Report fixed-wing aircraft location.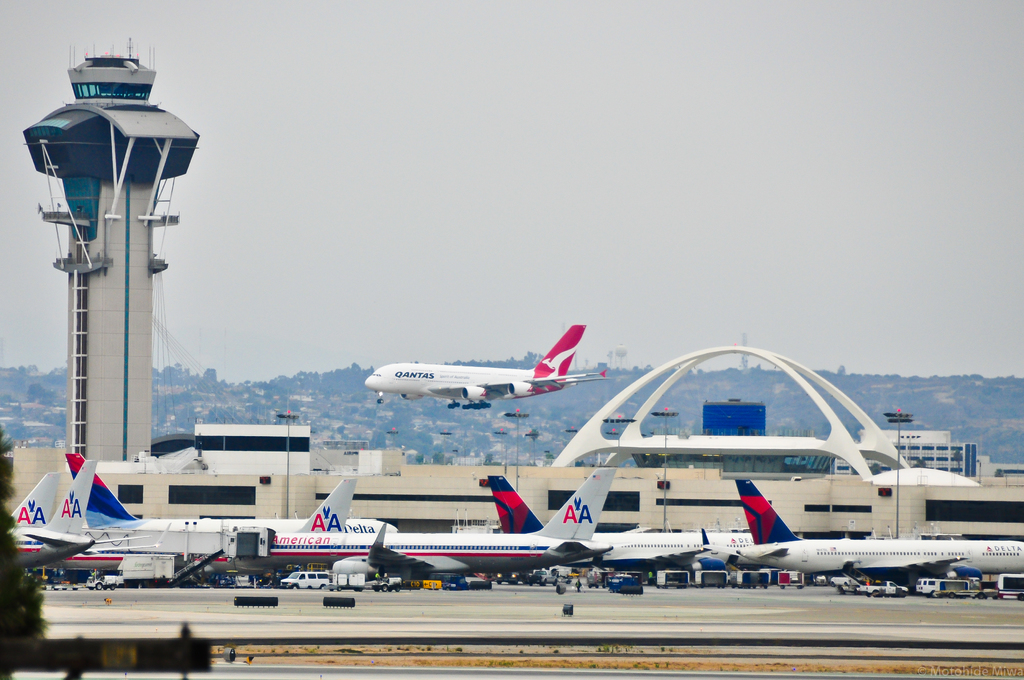
Report: [x1=6, y1=457, x2=86, y2=570].
